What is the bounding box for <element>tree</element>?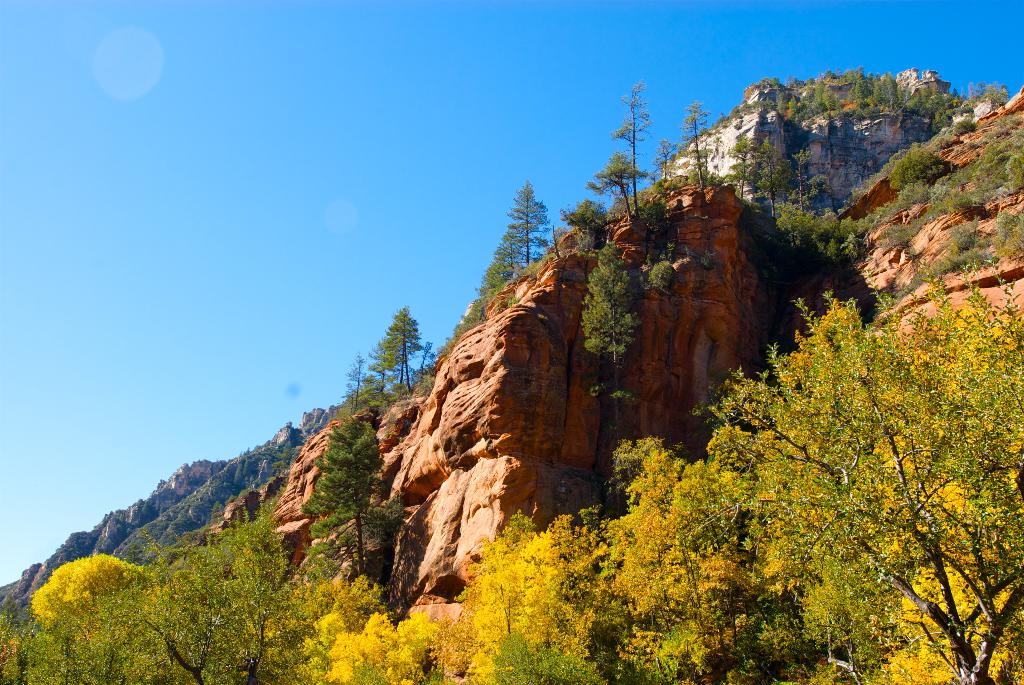
l=673, t=240, r=1000, b=640.
